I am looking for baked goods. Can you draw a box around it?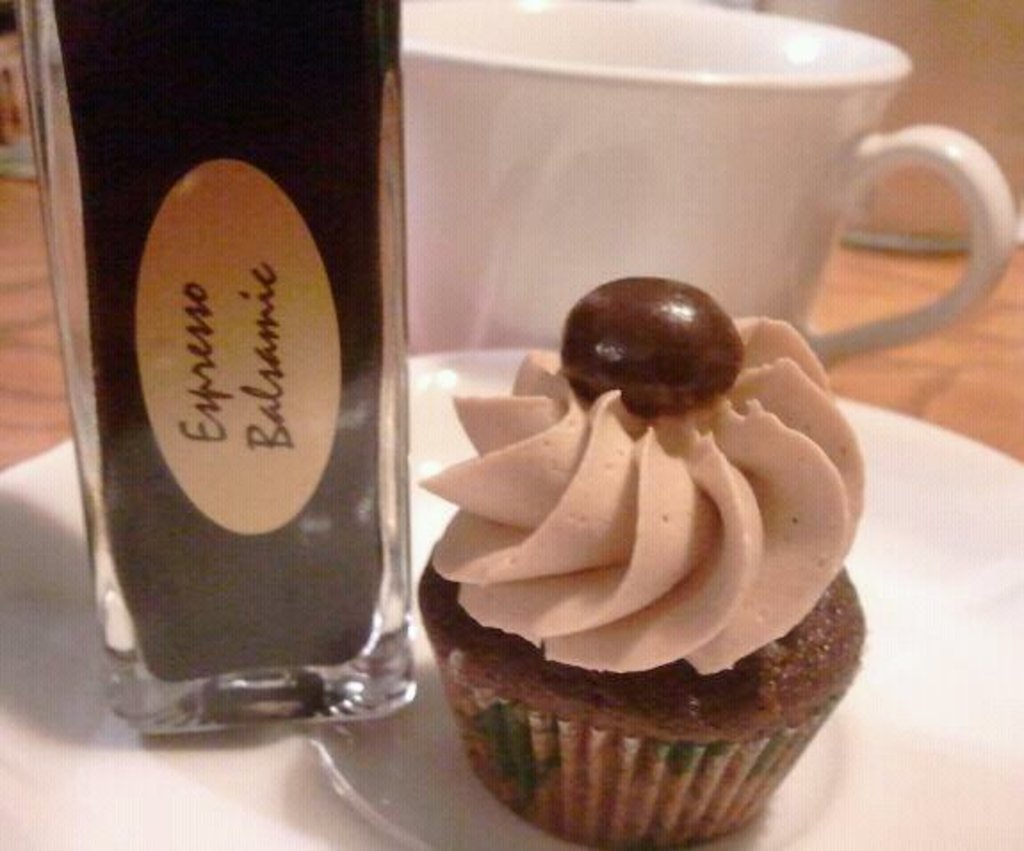
Sure, the bounding box is (left=411, top=272, right=869, bottom=849).
